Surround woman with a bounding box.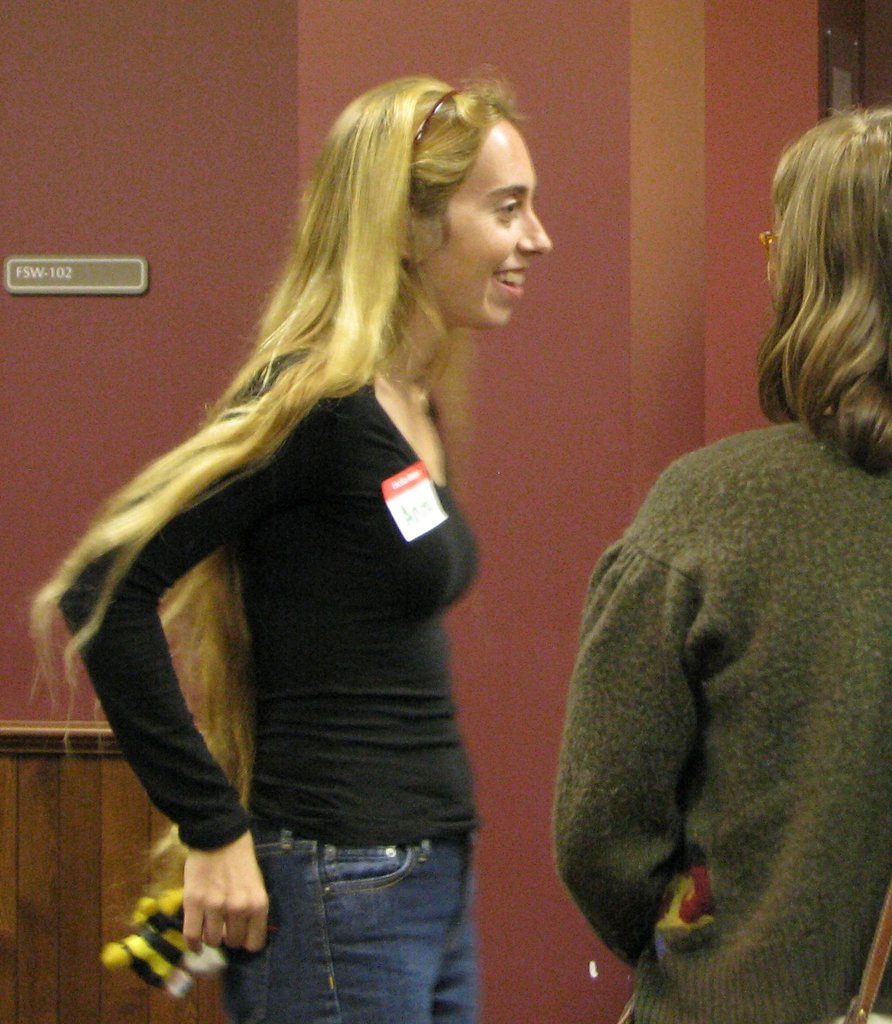
left=553, top=113, right=891, bottom=1023.
